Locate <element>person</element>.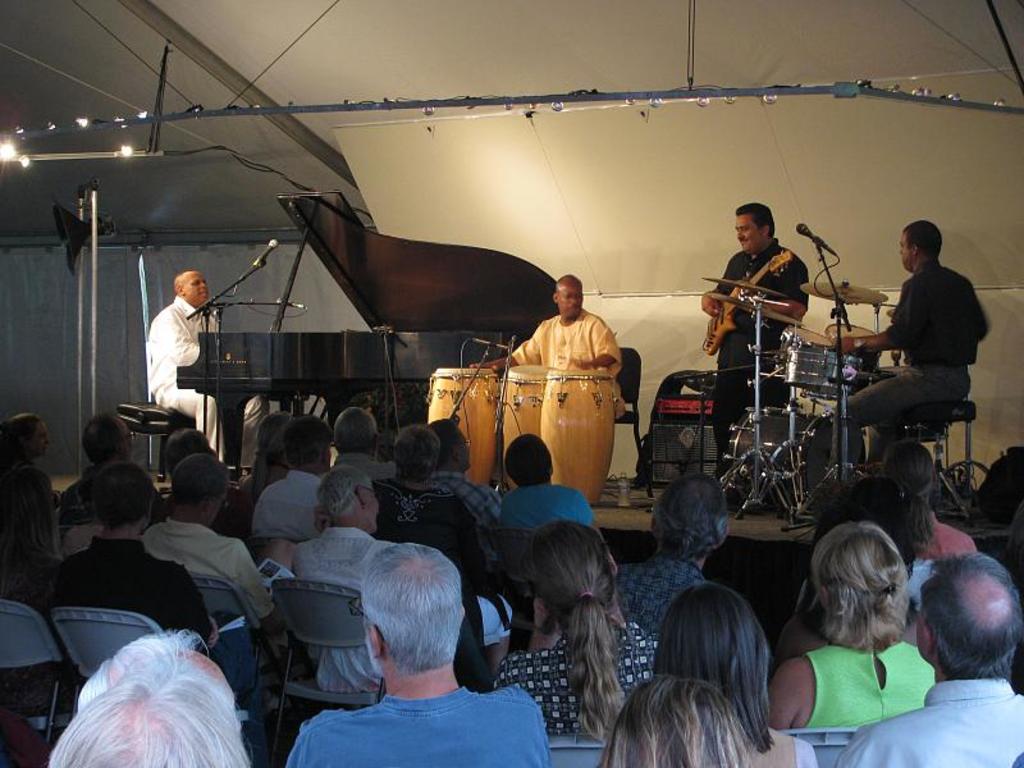
Bounding box: 364:422:485:556.
